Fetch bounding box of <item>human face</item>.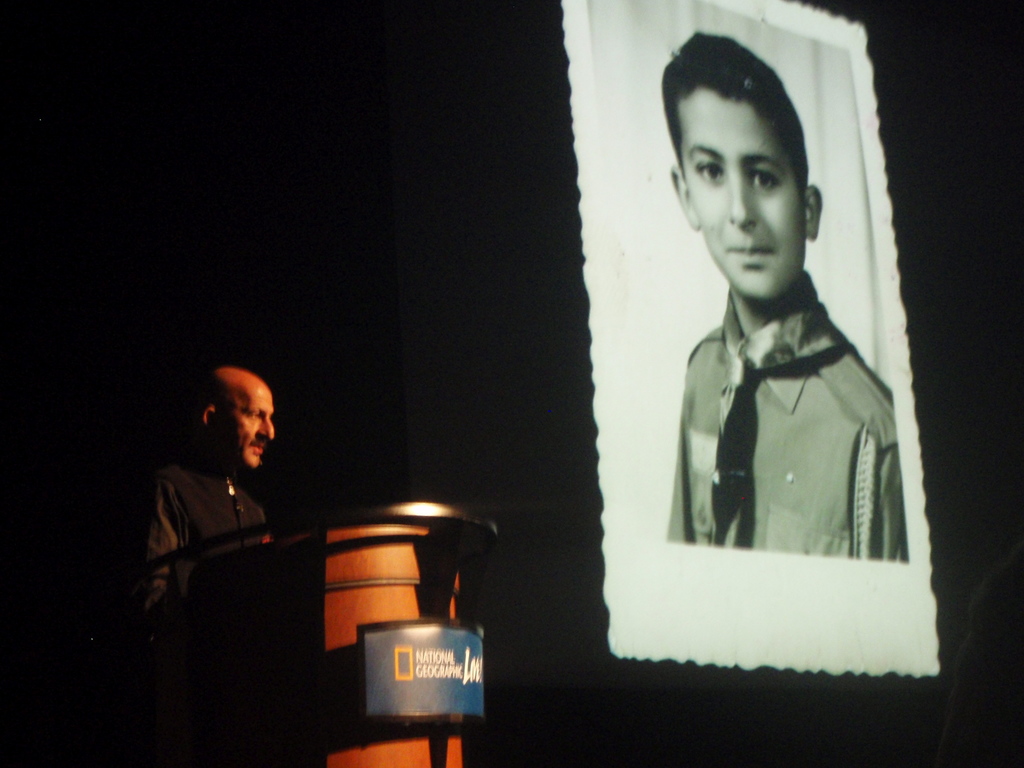
Bbox: left=682, top=85, right=806, bottom=296.
